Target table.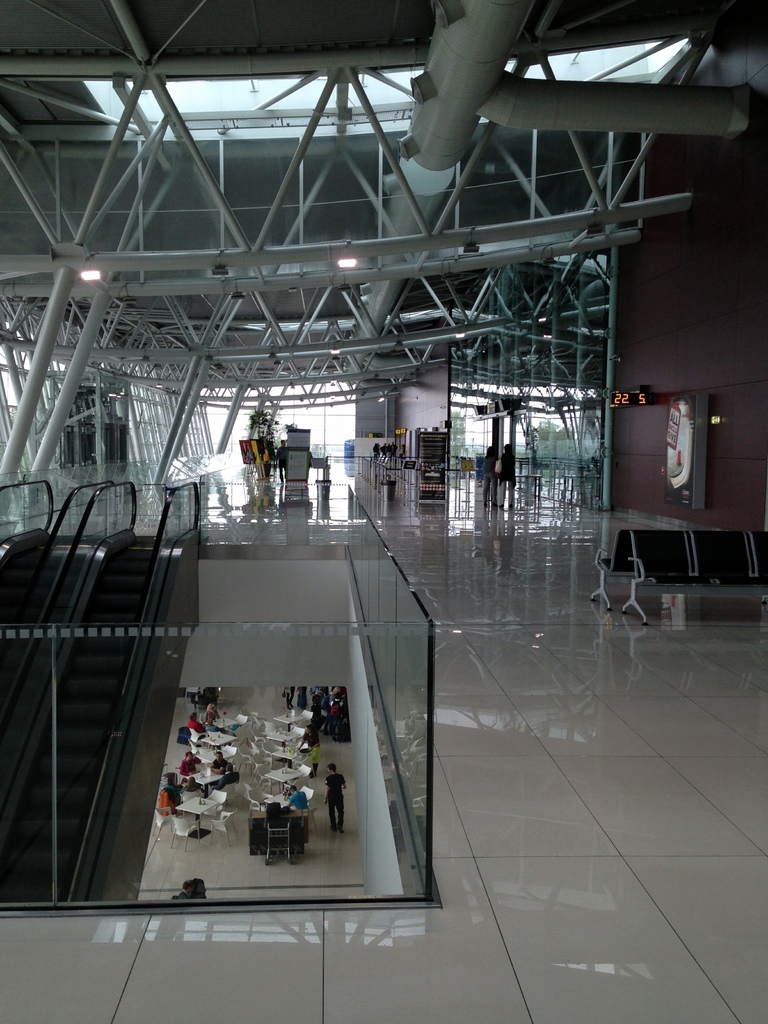
Target region: 198,767,224,790.
